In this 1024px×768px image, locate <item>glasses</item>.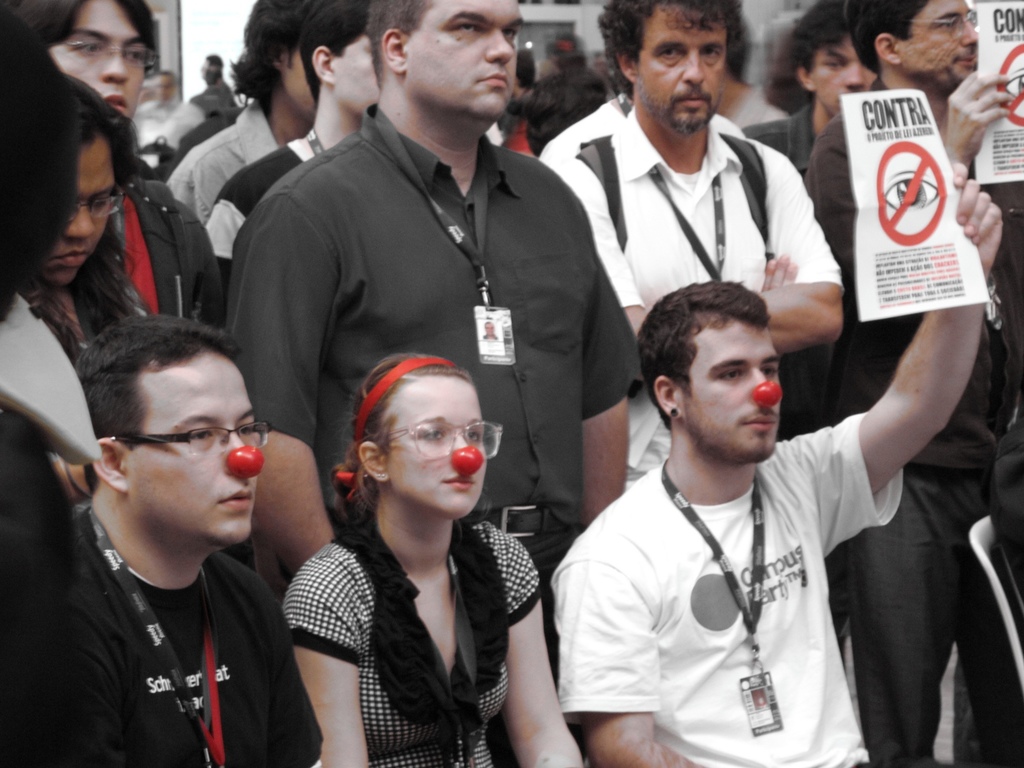
Bounding box: (x1=66, y1=36, x2=159, y2=70).
